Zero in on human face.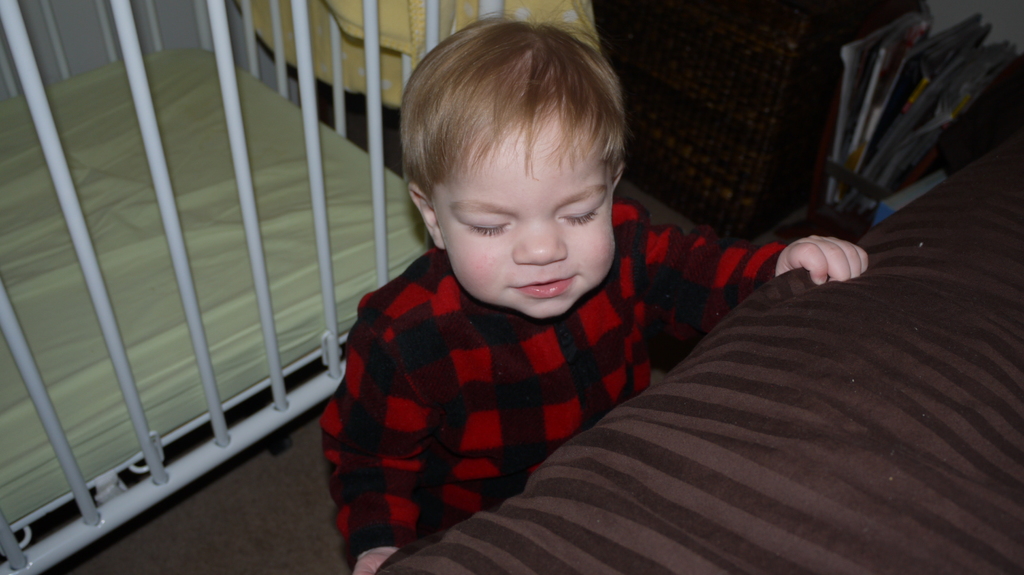
Zeroed in: bbox=[440, 114, 620, 317].
